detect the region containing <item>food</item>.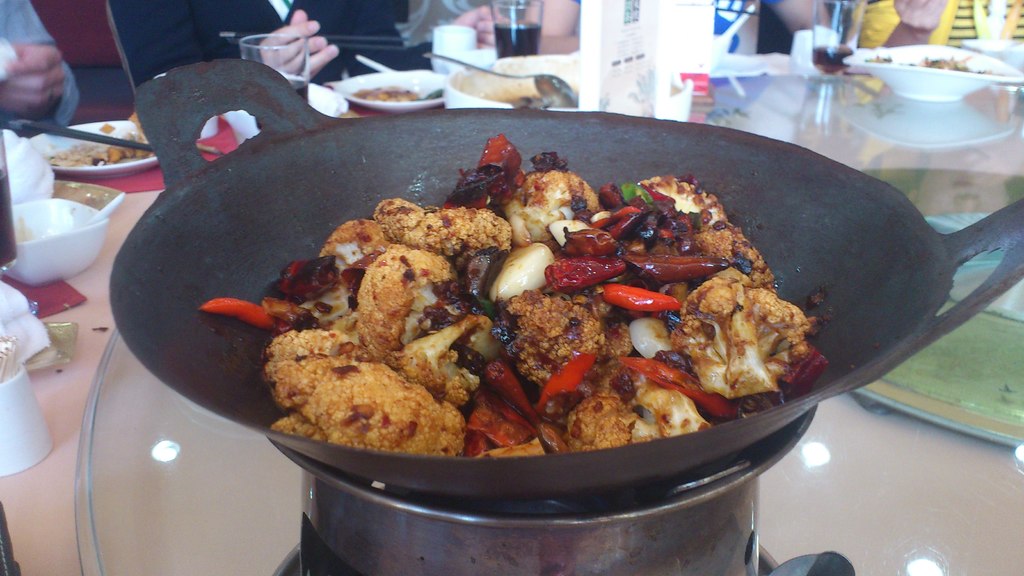
[444,56,577,101].
